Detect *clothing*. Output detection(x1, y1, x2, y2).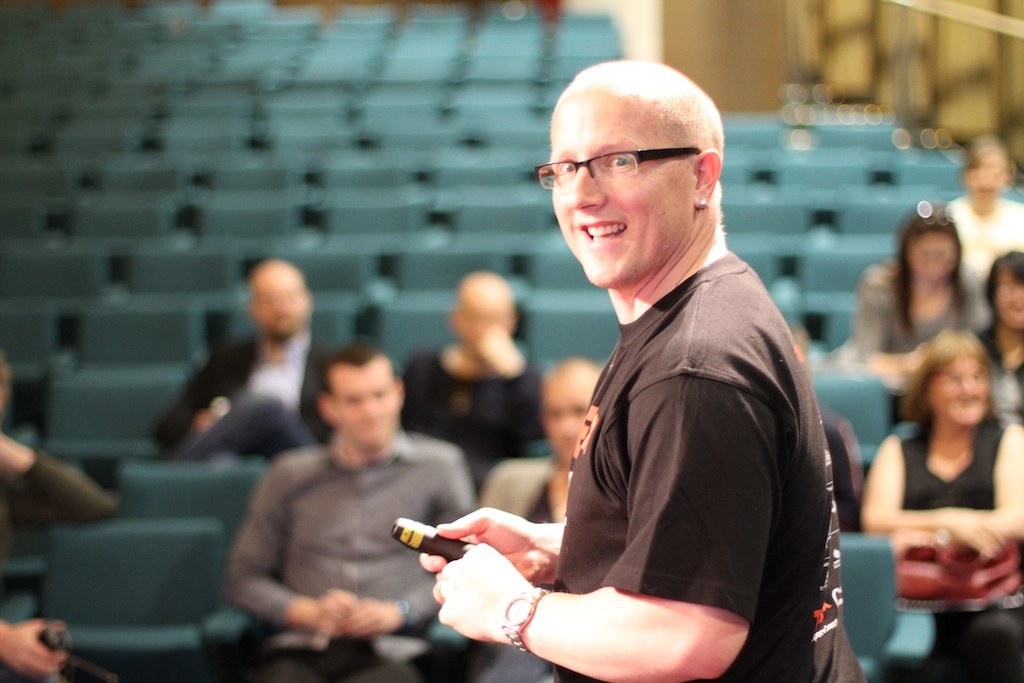
detection(944, 192, 1023, 270).
